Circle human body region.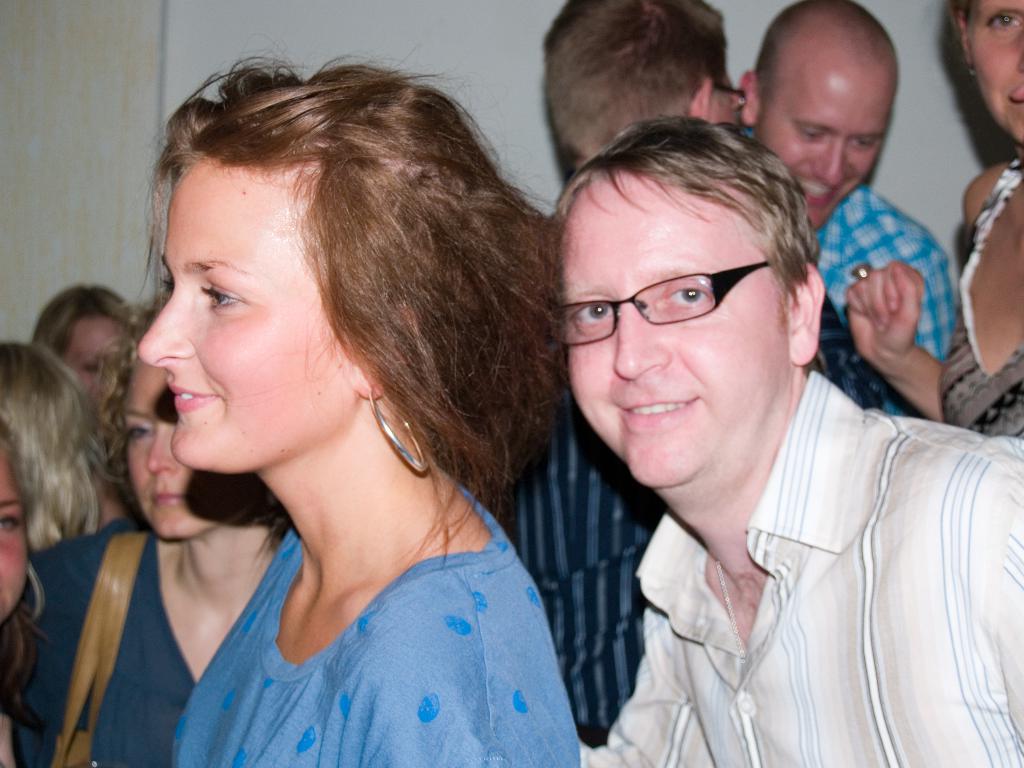
Region: bbox=[0, 415, 36, 767].
